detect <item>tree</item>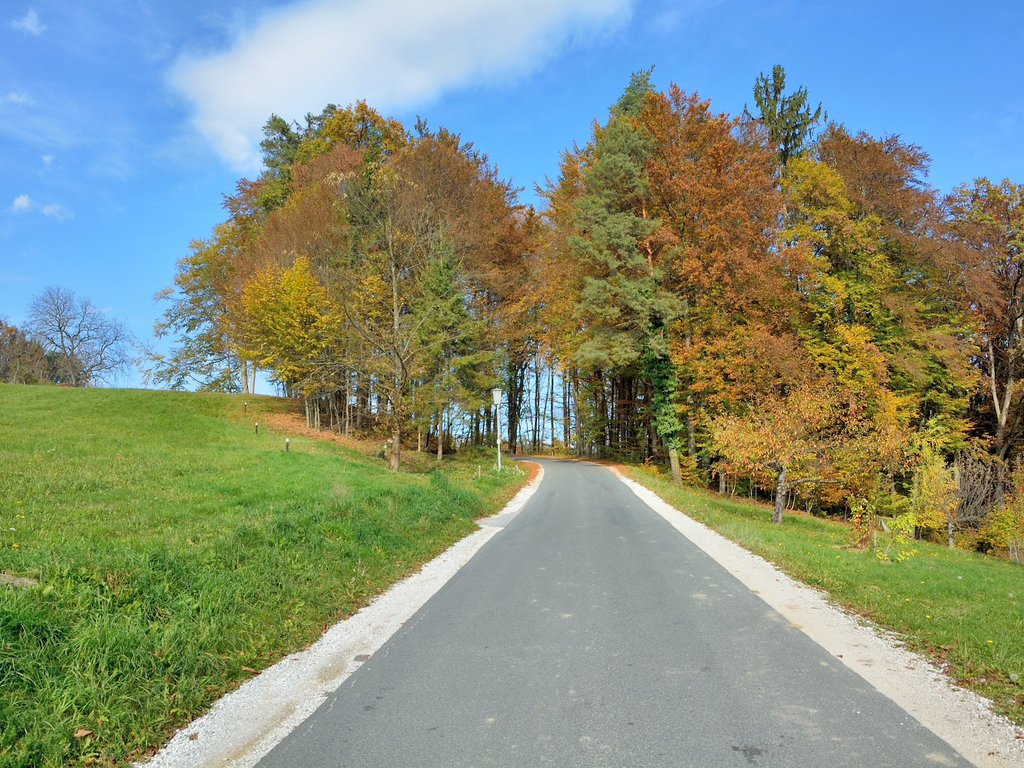
box(17, 284, 136, 383)
